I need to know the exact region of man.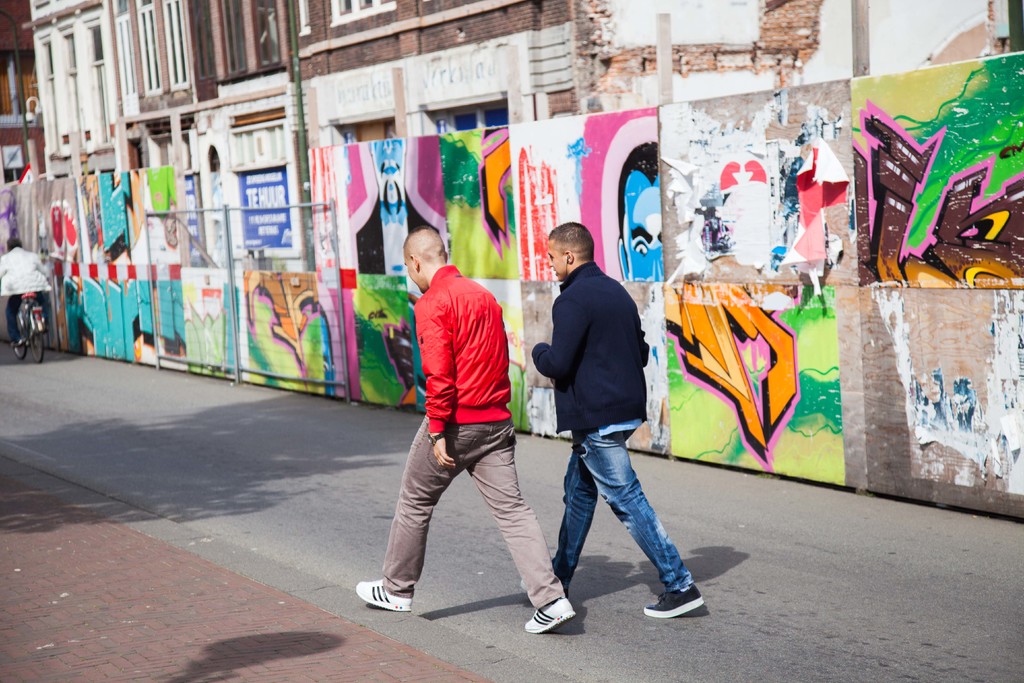
Region: 352/224/591/613.
